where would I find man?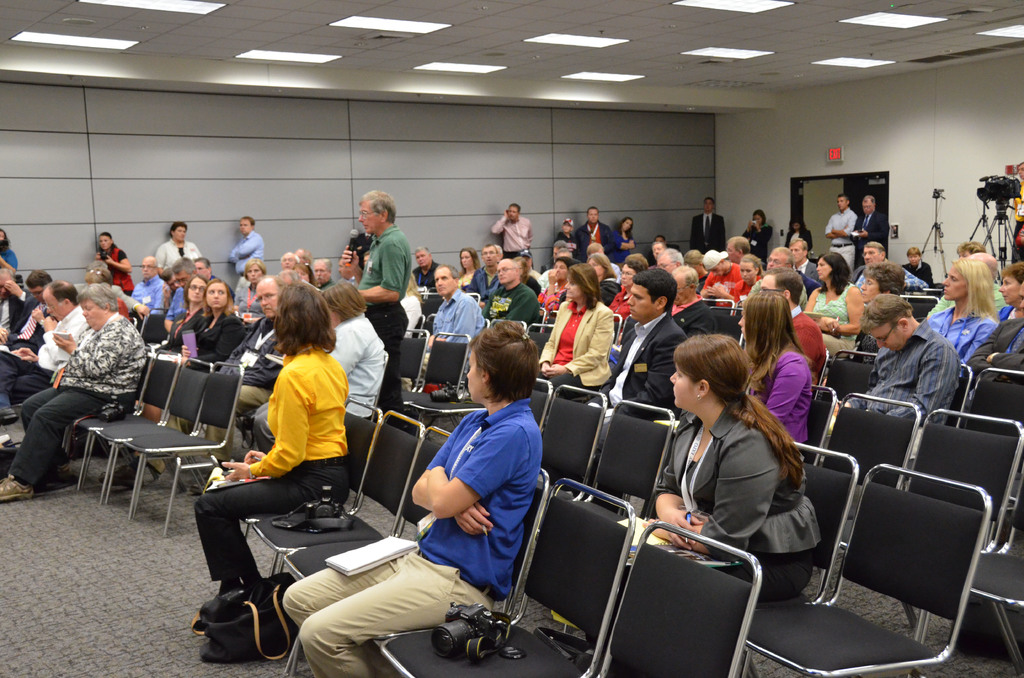
At 399 264 484 430.
